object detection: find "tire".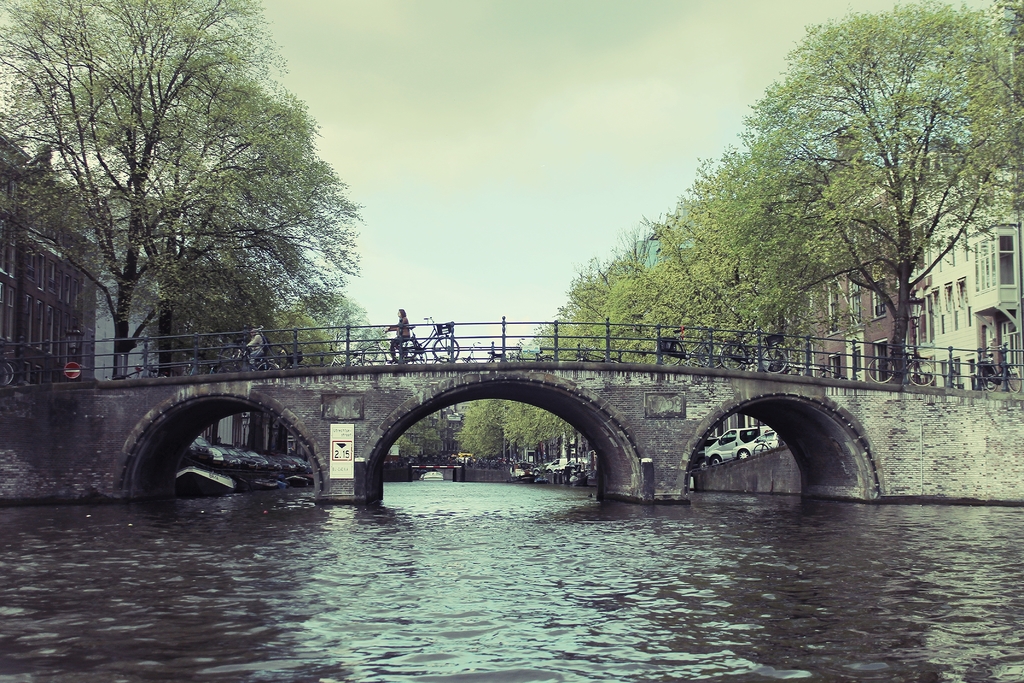
BBox(710, 456, 722, 464).
